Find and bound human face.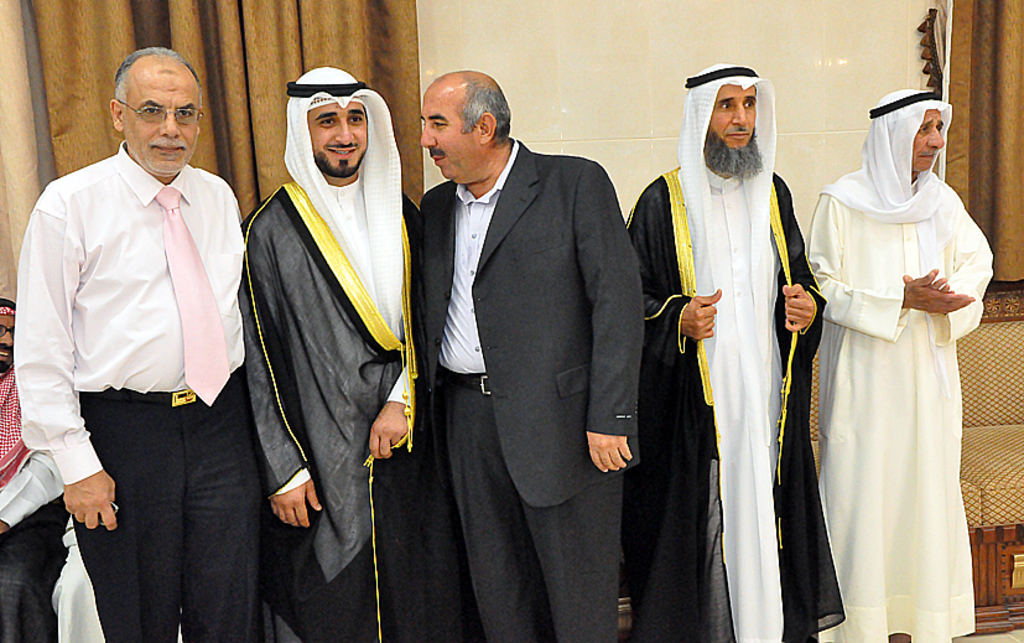
Bound: box(128, 68, 201, 178).
